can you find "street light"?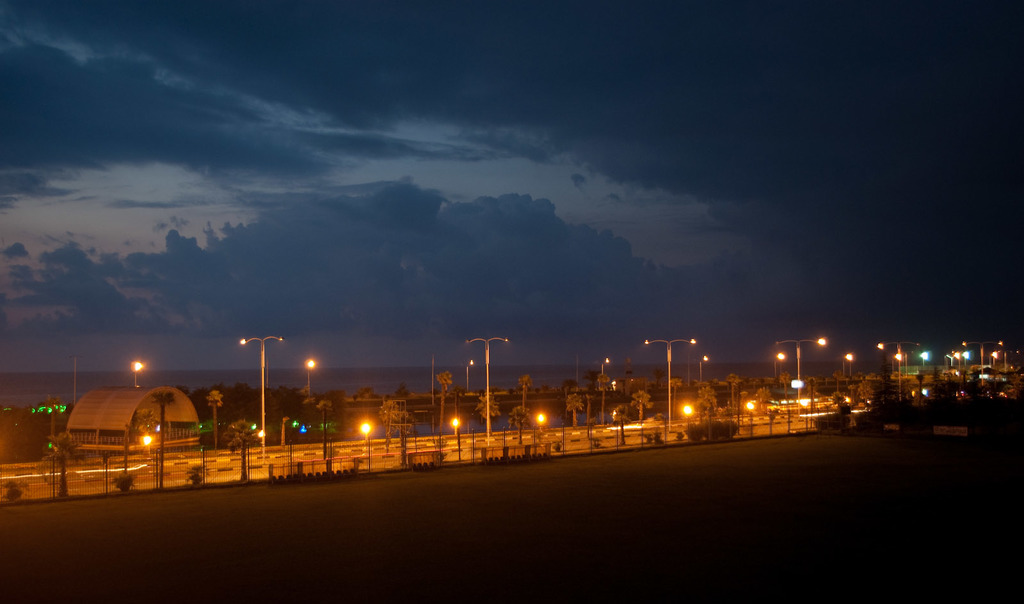
Yes, bounding box: <region>777, 333, 826, 422</region>.
